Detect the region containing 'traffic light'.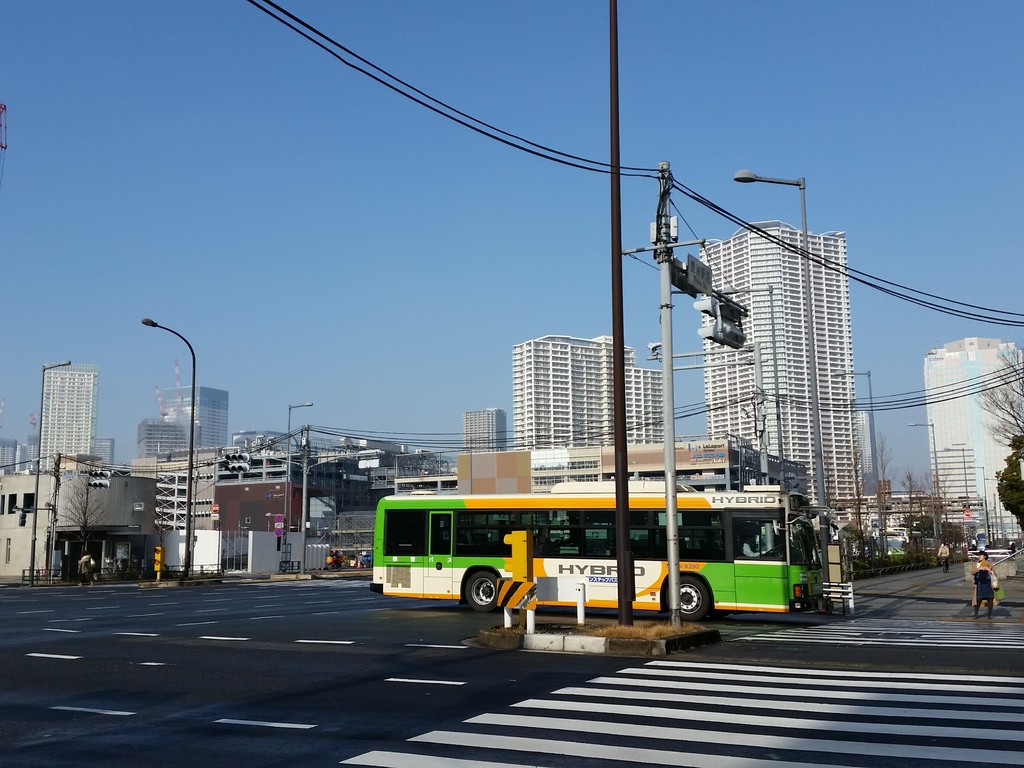
225/452/251/474.
